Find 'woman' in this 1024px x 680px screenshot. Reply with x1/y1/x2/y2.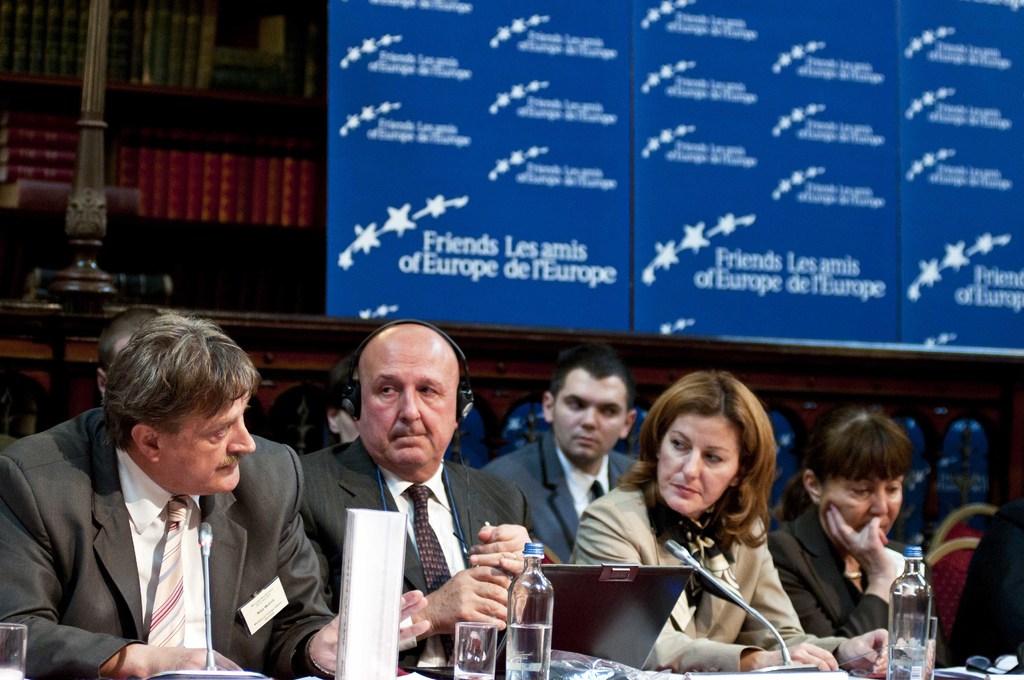
760/399/929/642.
